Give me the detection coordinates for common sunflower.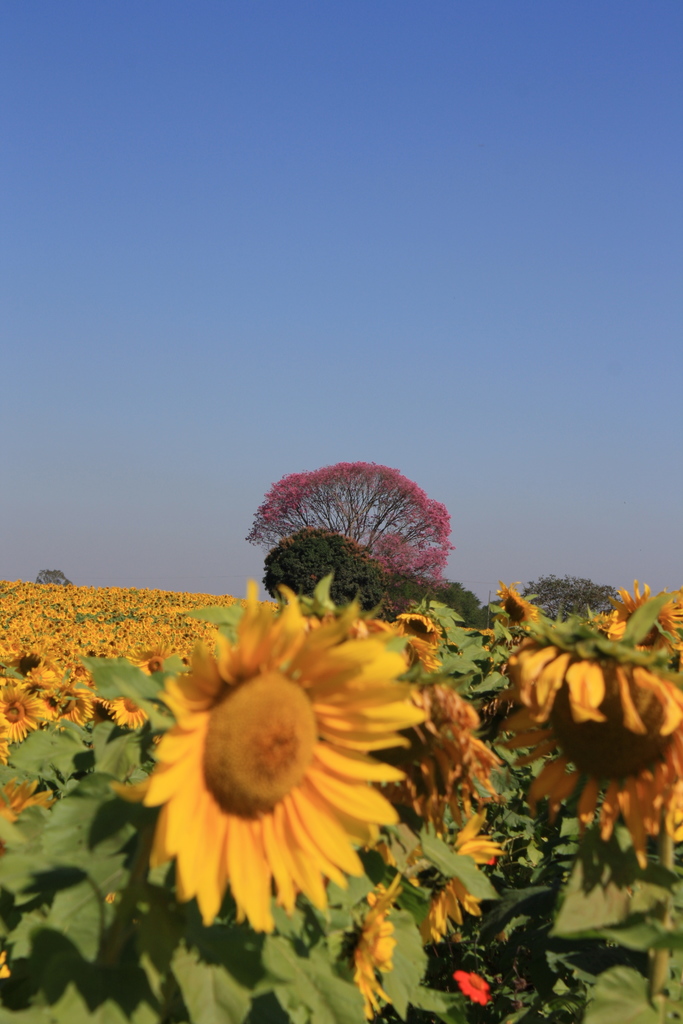
region(122, 577, 407, 911).
